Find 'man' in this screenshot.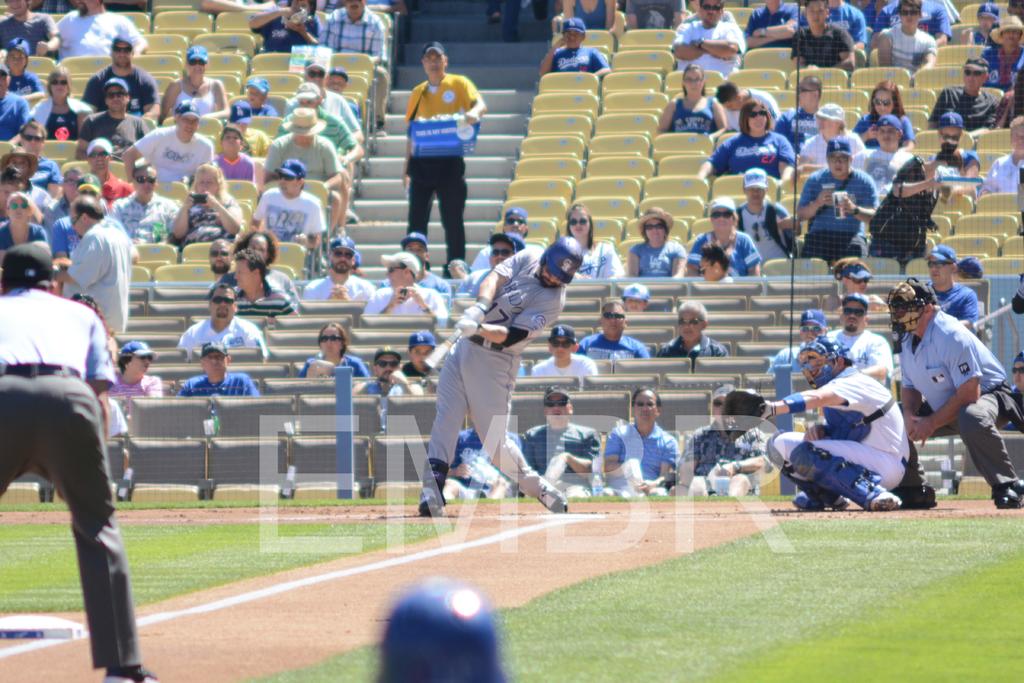
The bounding box for 'man' is bbox=(873, 0, 938, 79).
